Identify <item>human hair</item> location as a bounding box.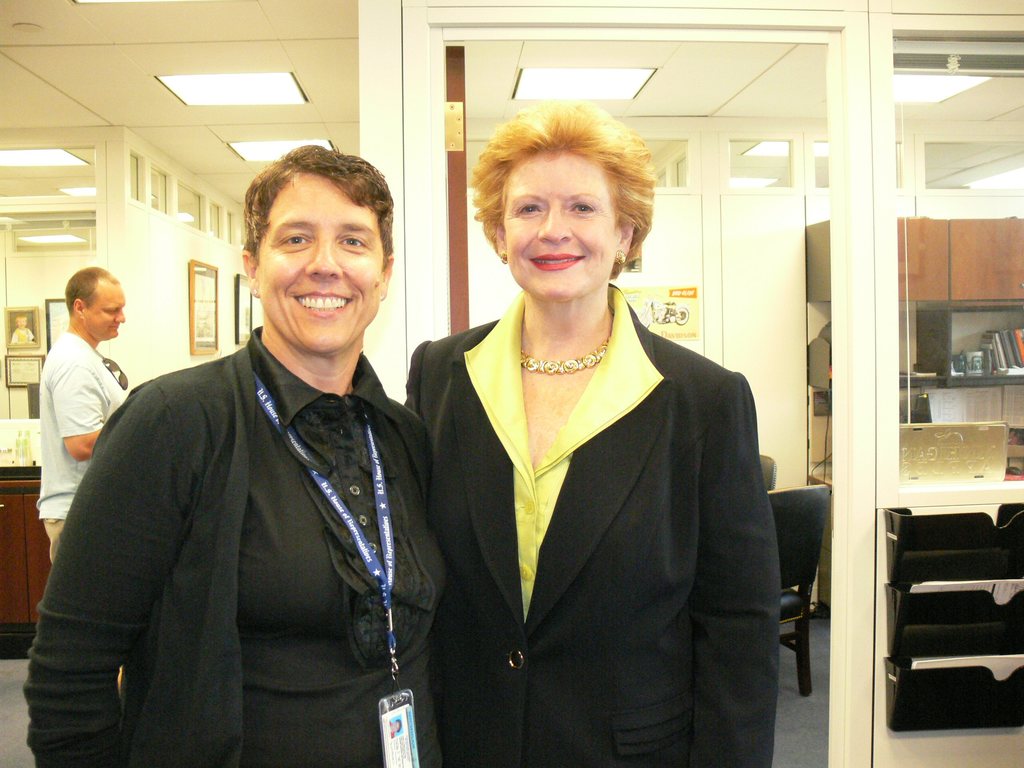
473/91/657/273.
